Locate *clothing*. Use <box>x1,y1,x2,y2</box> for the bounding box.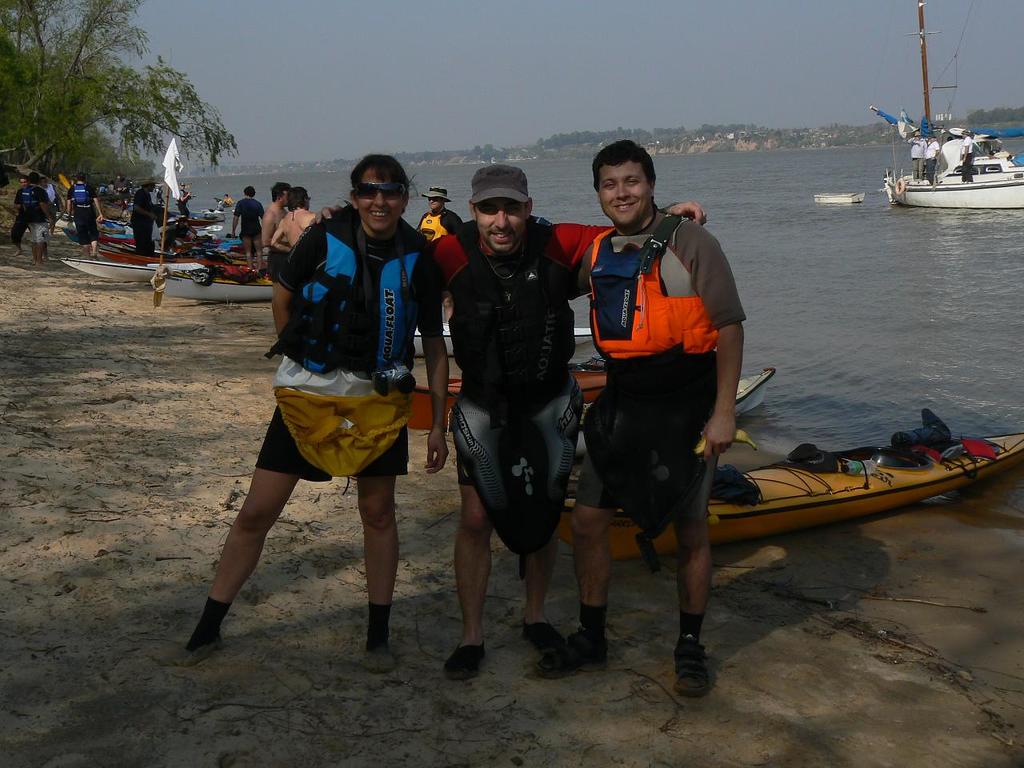
<box>437,218,615,484</box>.
